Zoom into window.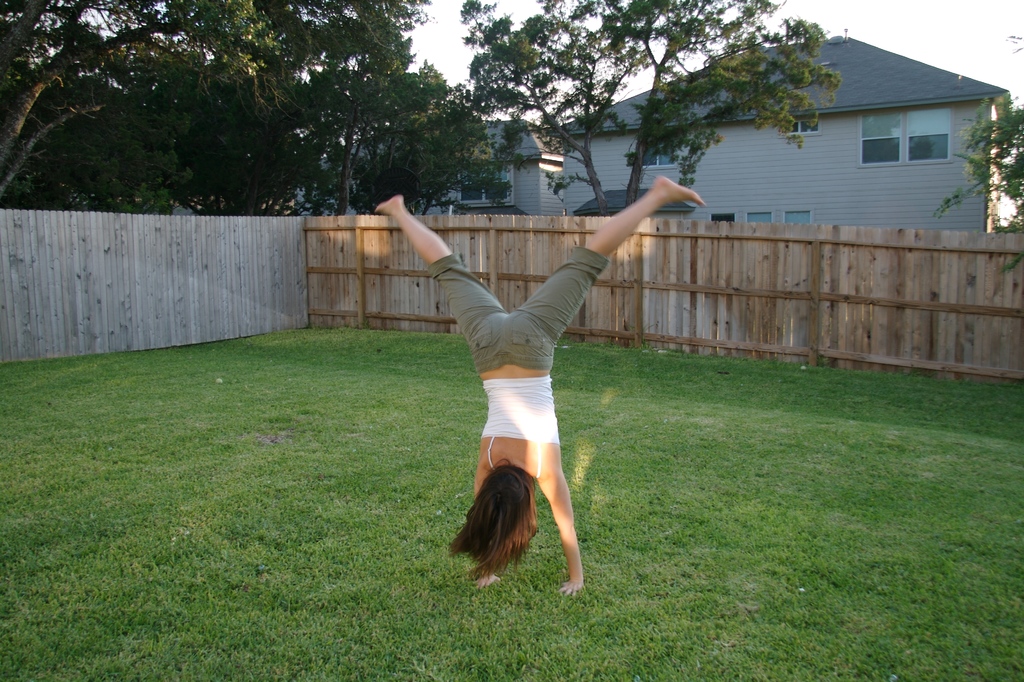
Zoom target: BBox(866, 91, 958, 167).
